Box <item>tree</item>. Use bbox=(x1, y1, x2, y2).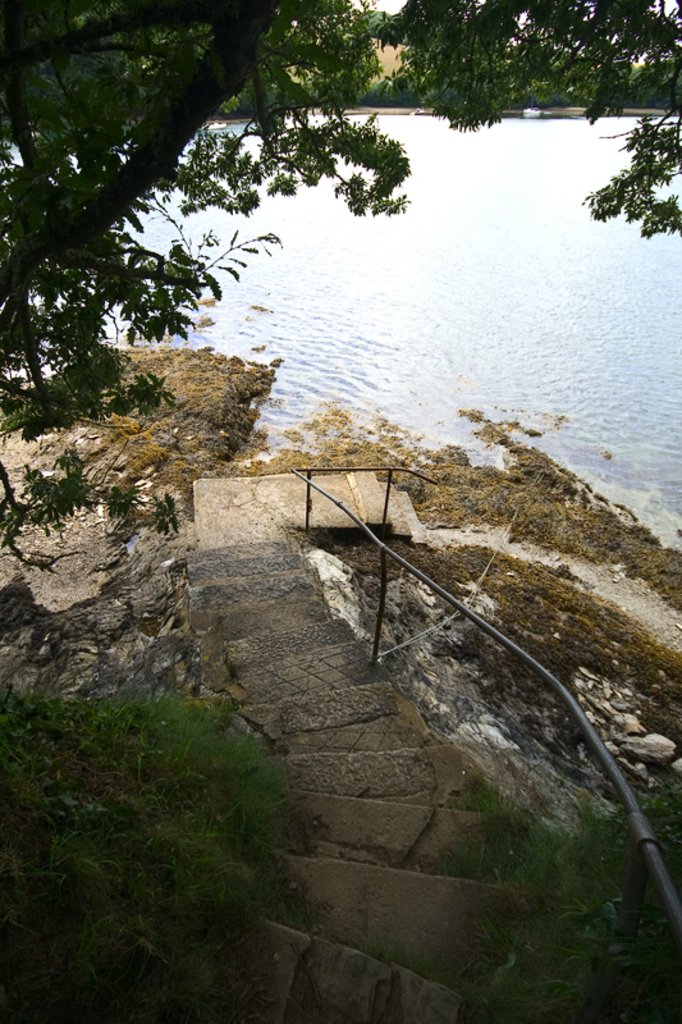
bbox=(0, 687, 294, 1011).
